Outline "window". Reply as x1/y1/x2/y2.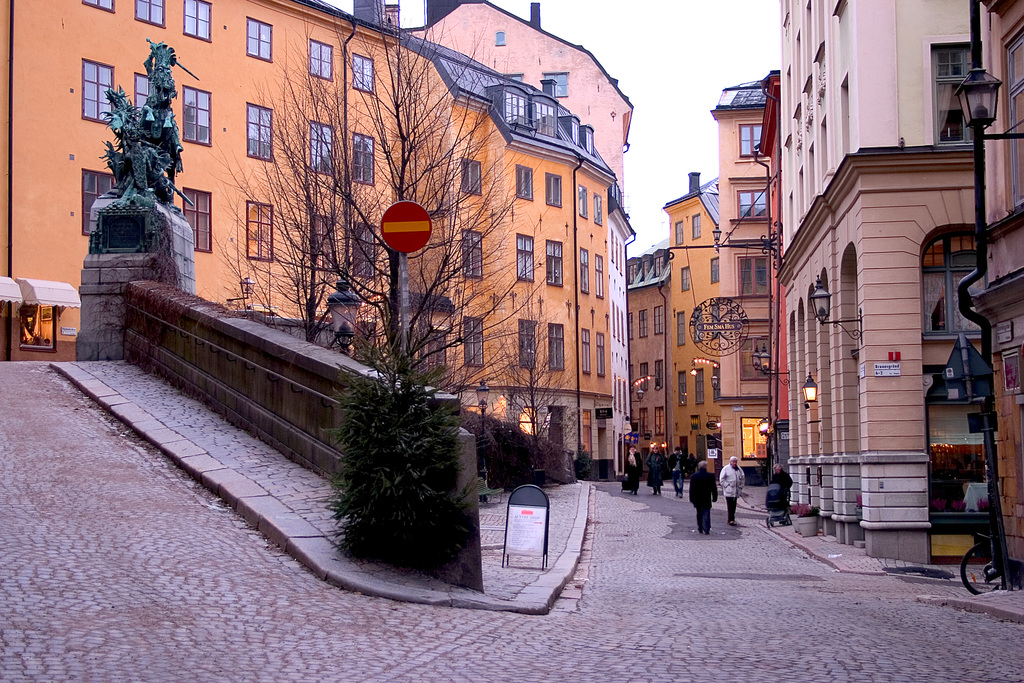
246/19/274/63.
